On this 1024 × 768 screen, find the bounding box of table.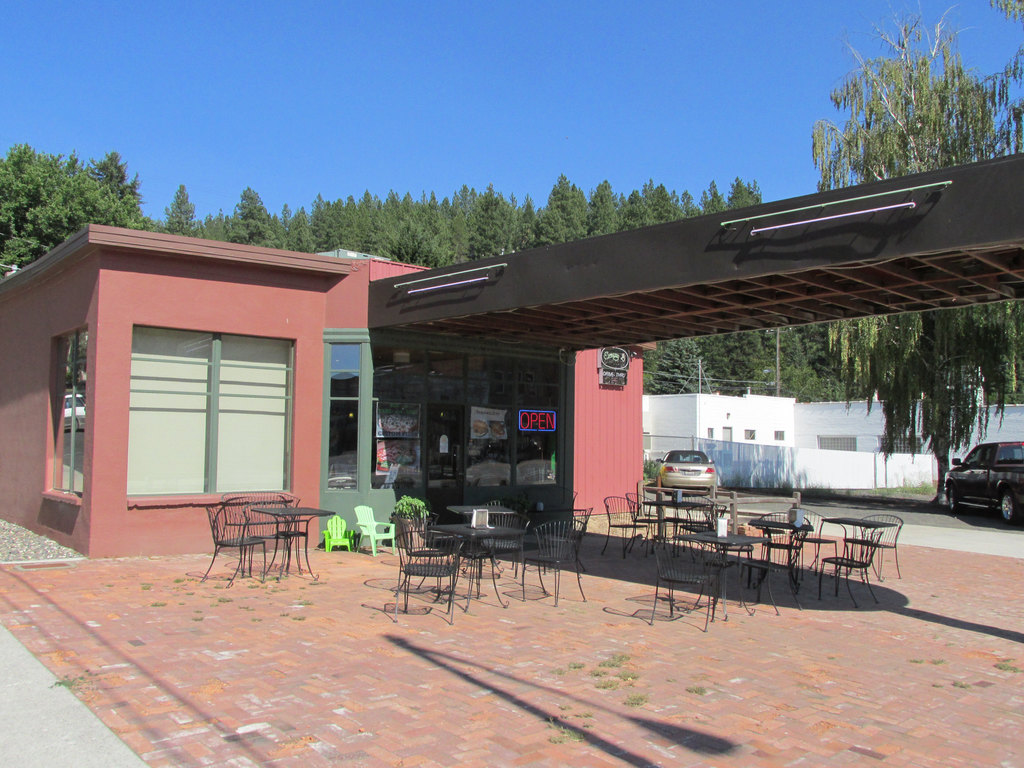
Bounding box: box(529, 509, 585, 513).
